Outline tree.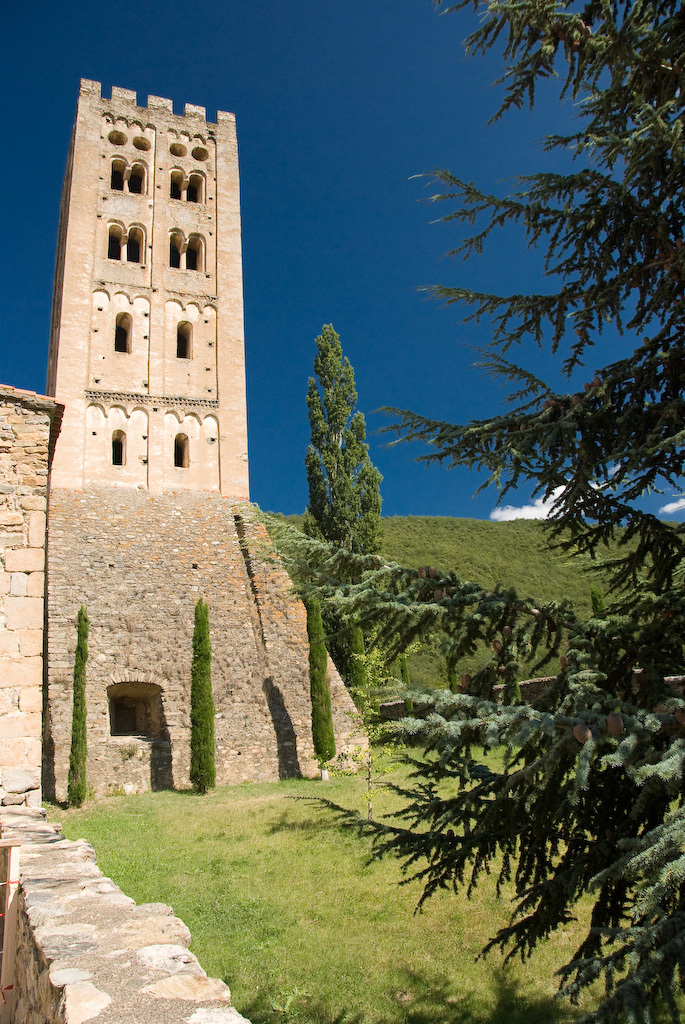
Outline: bbox=(186, 595, 218, 798).
